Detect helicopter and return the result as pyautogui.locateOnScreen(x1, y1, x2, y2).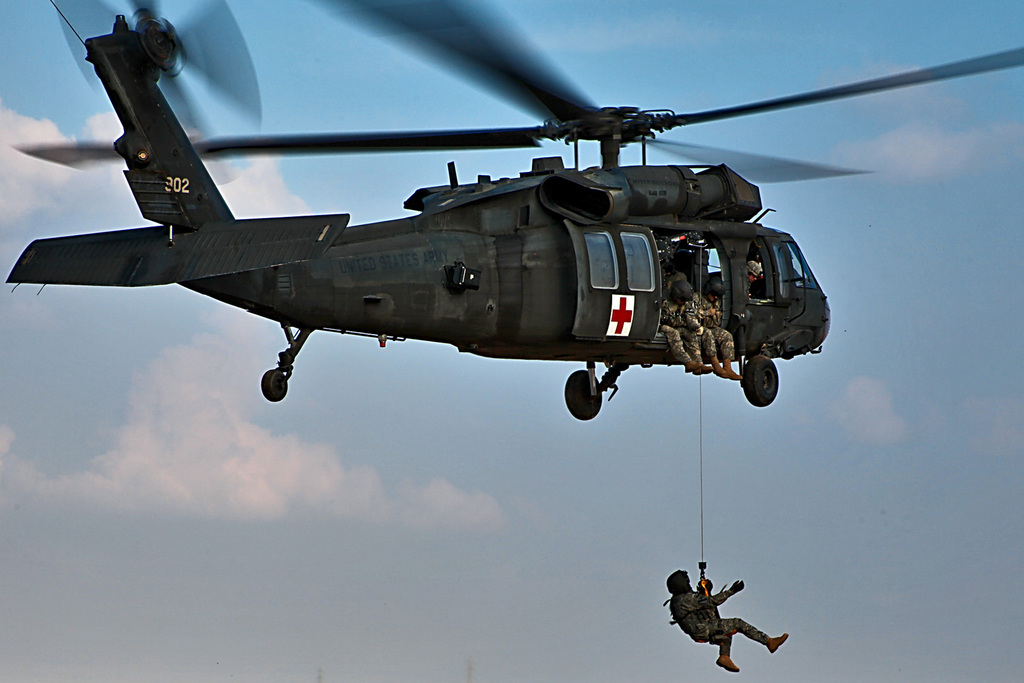
pyautogui.locateOnScreen(0, 12, 937, 453).
